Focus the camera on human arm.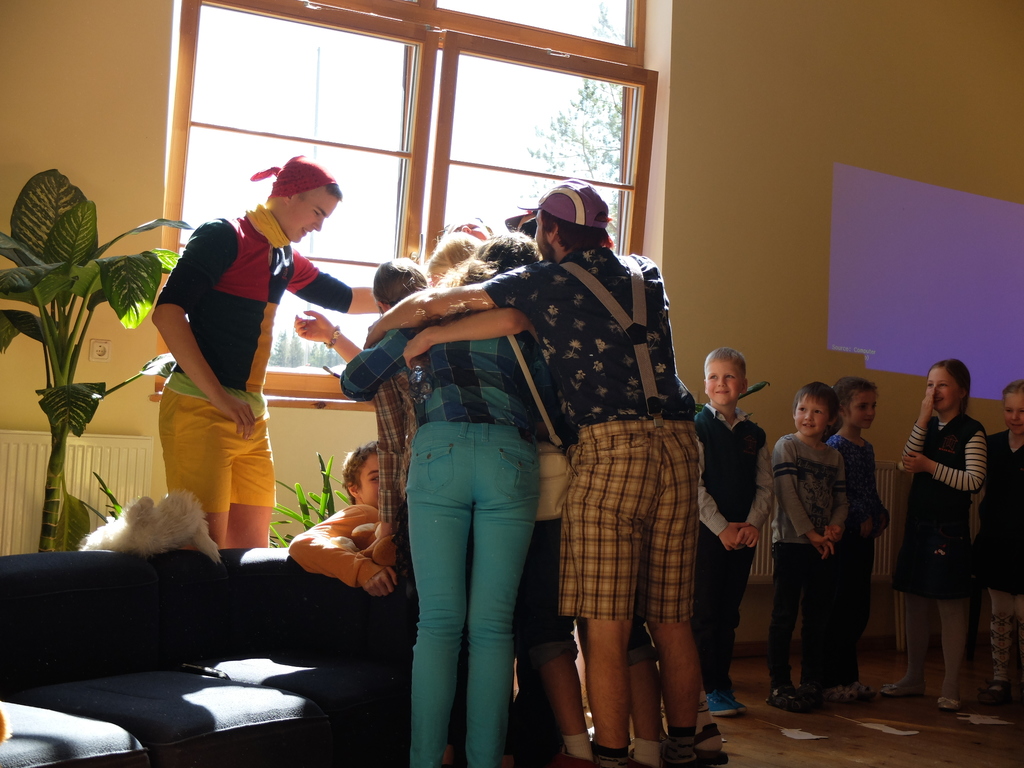
Focus region: l=819, t=442, r=849, b=554.
